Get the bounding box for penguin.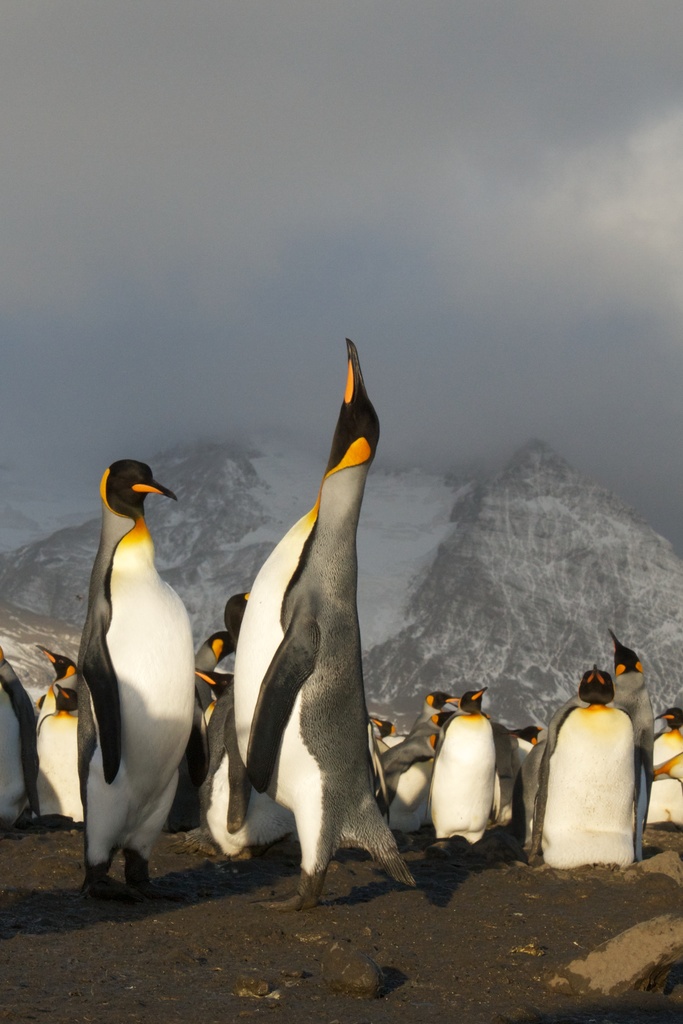
{"left": 77, "top": 459, "right": 198, "bottom": 889}.
